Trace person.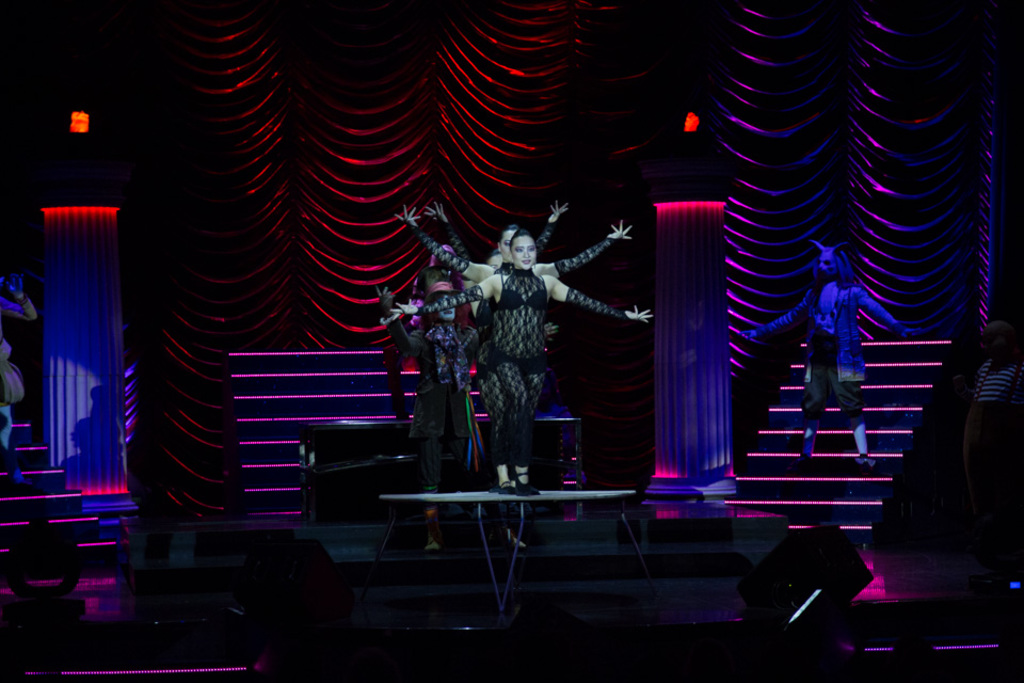
Traced to Rect(380, 291, 479, 549).
